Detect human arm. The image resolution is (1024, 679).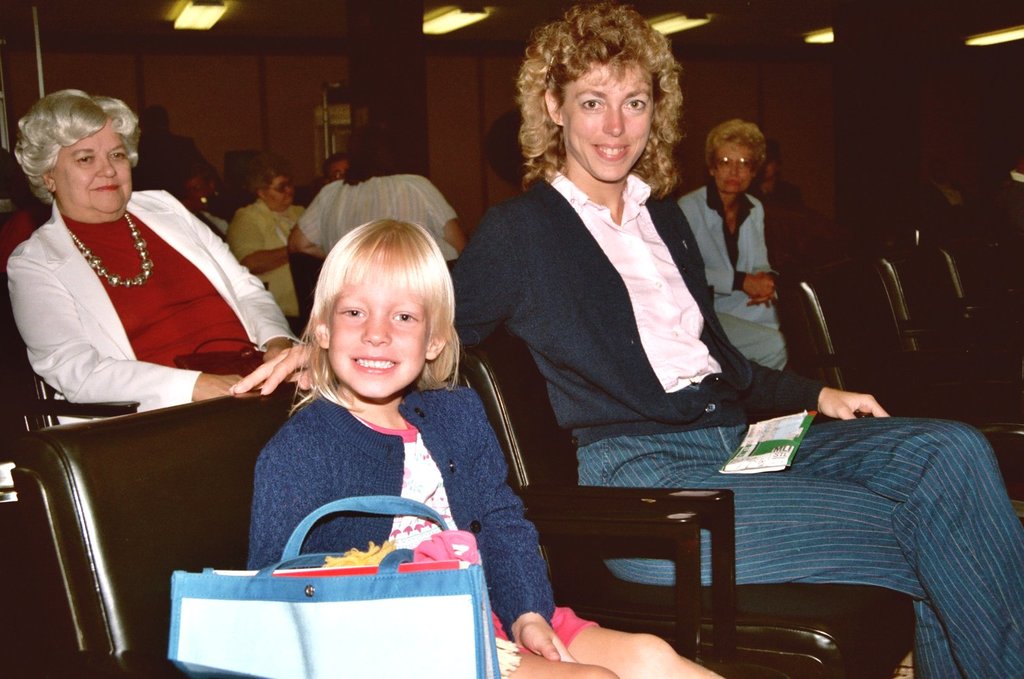
select_region(468, 386, 578, 663).
